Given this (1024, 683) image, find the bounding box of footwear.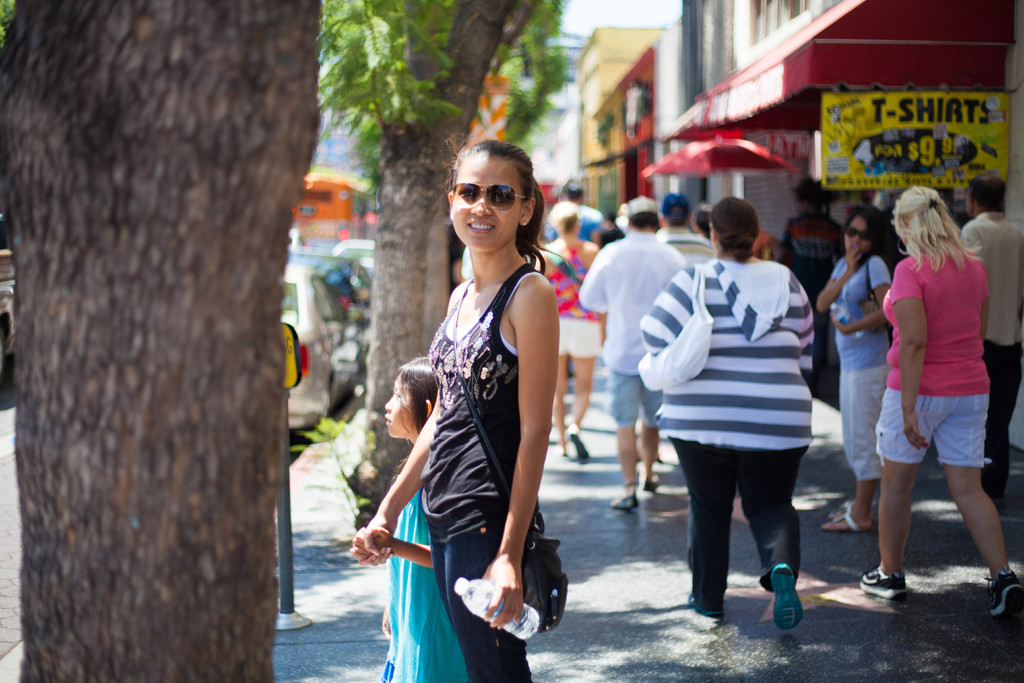
[611, 495, 633, 509].
